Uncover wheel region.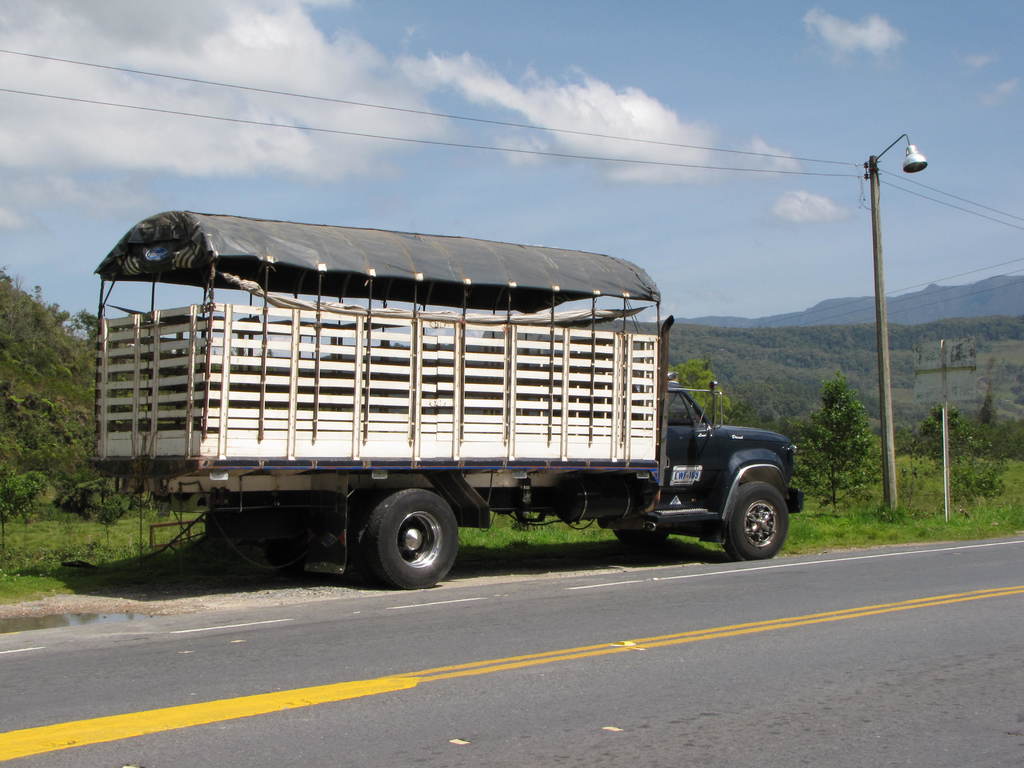
Uncovered: 723 481 789 561.
